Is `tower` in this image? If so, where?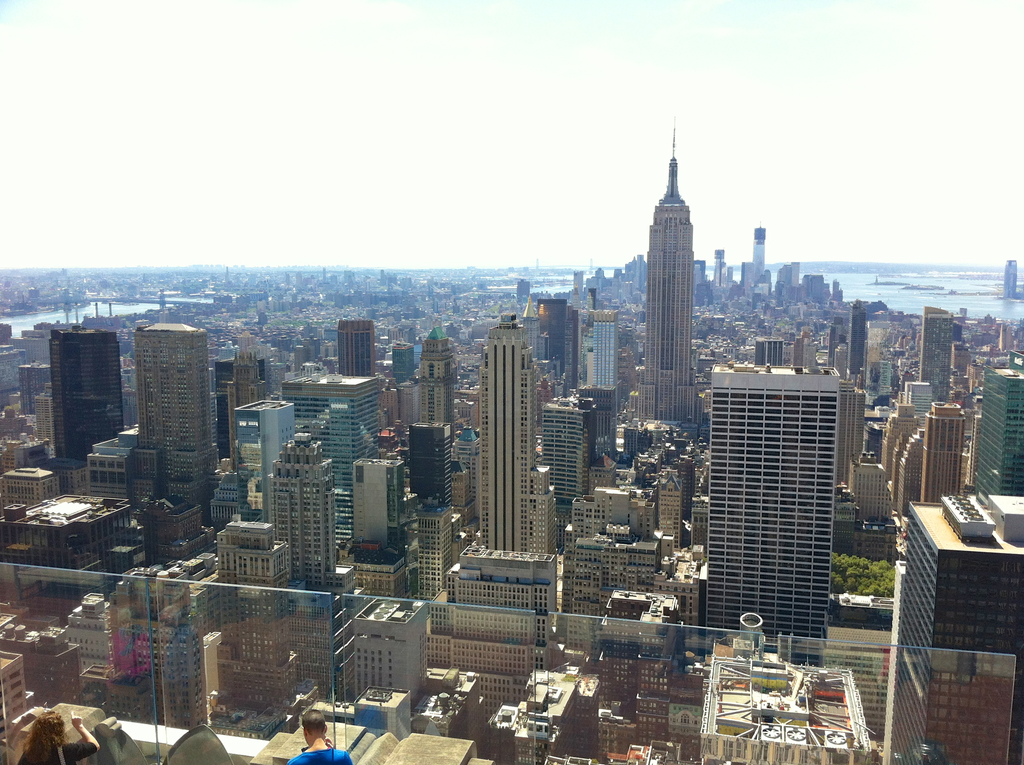
Yes, at pyautogui.locateOnScreen(897, 492, 1023, 764).
